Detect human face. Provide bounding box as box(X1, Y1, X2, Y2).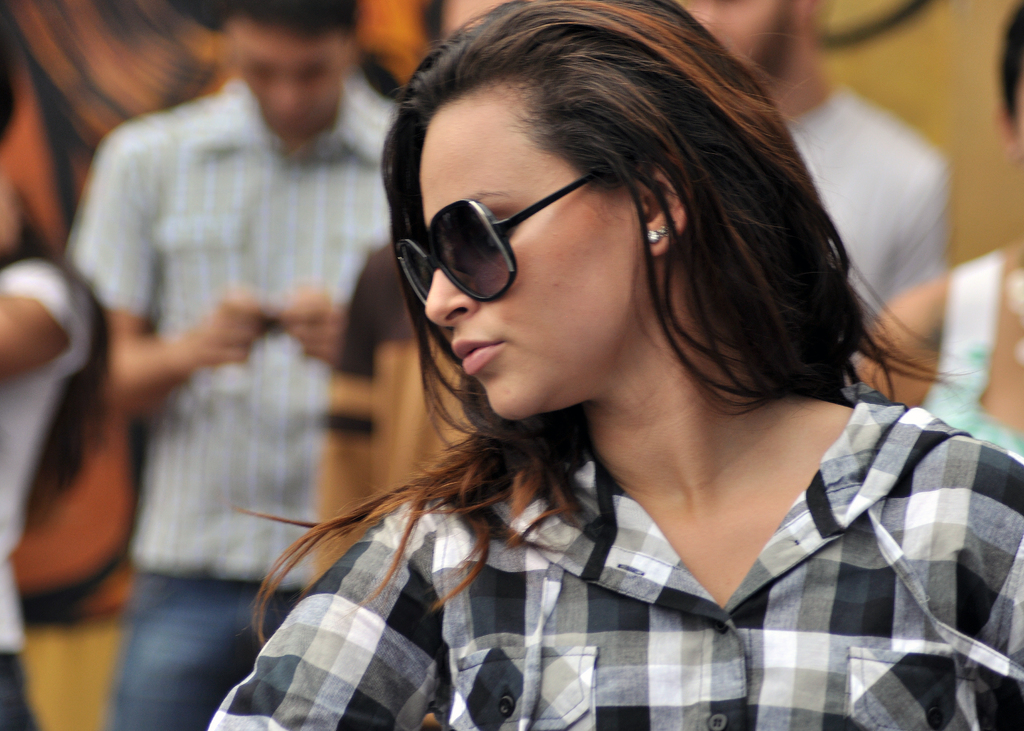
box(417, 85, 641, 420).
